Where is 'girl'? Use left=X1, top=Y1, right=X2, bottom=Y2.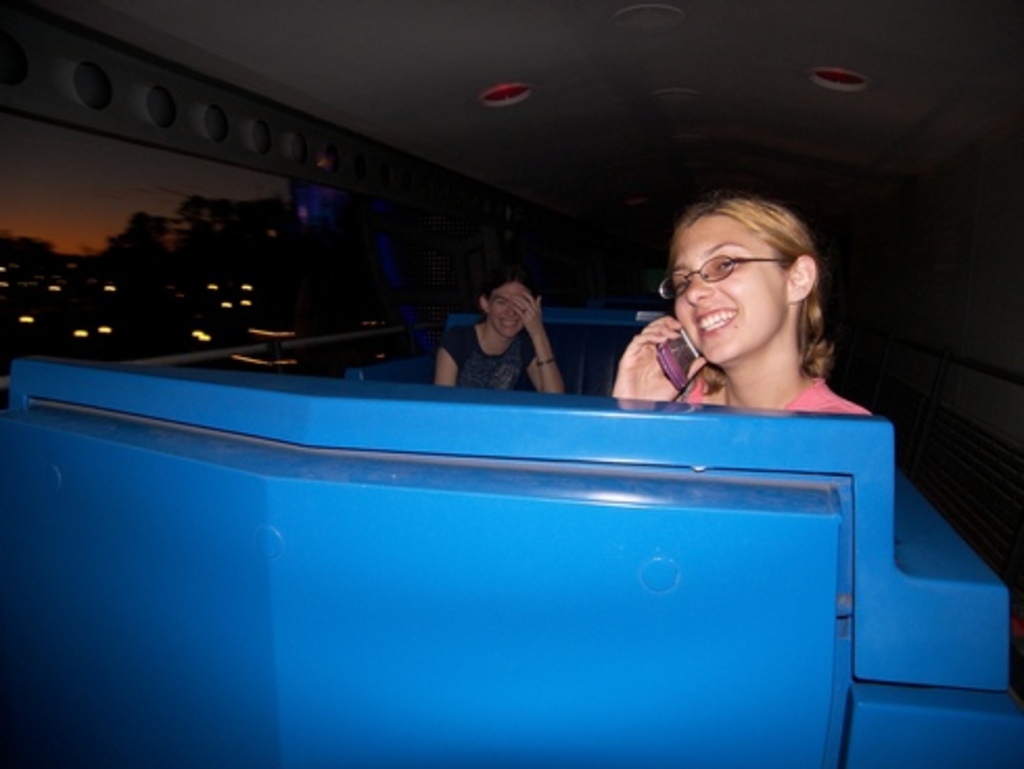
left=612, top=182, right=863, bottom=412.
